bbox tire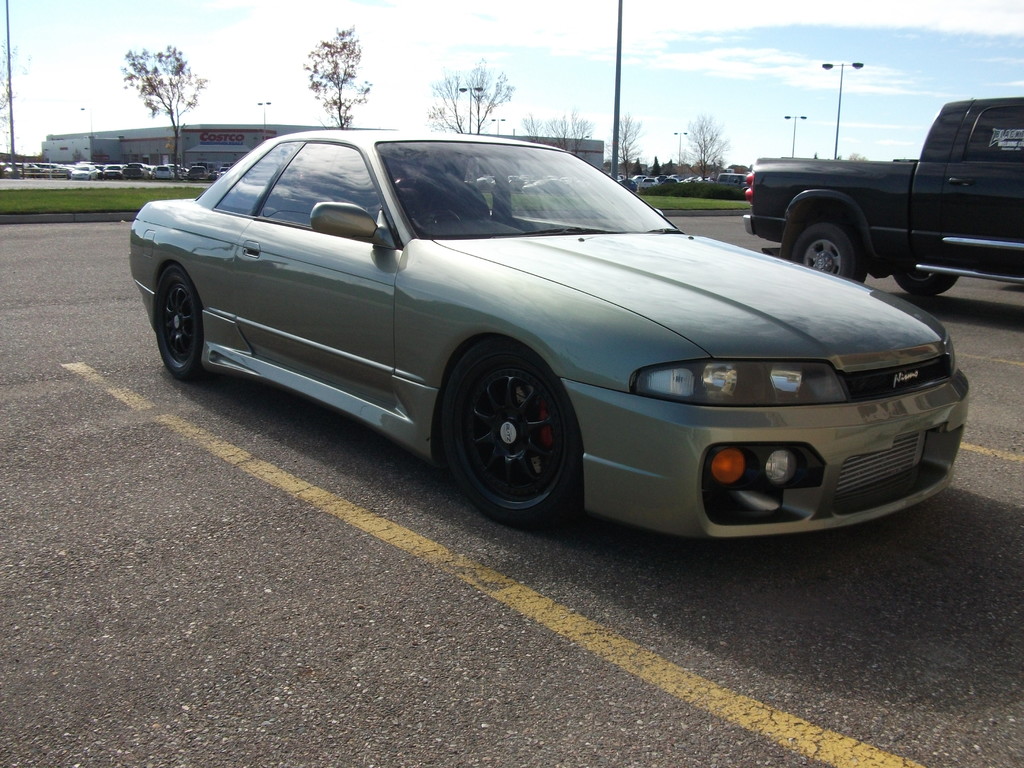
pyautogui.locateOnScreen(895, 268, 962, 296)
